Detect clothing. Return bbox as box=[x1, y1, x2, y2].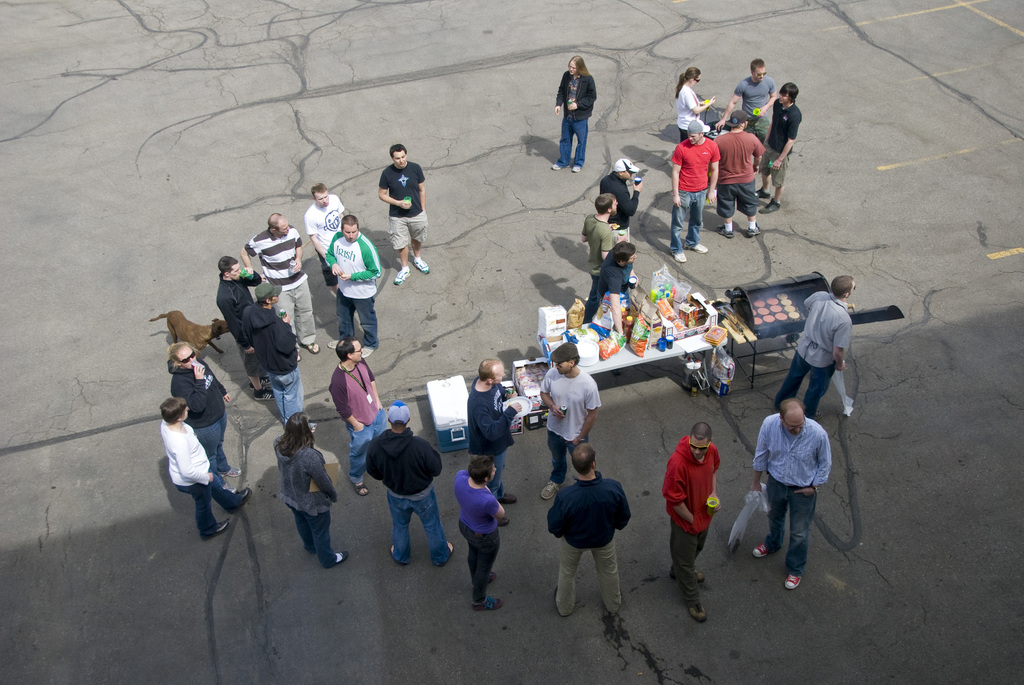
box=[778, 287, 863, 428].
